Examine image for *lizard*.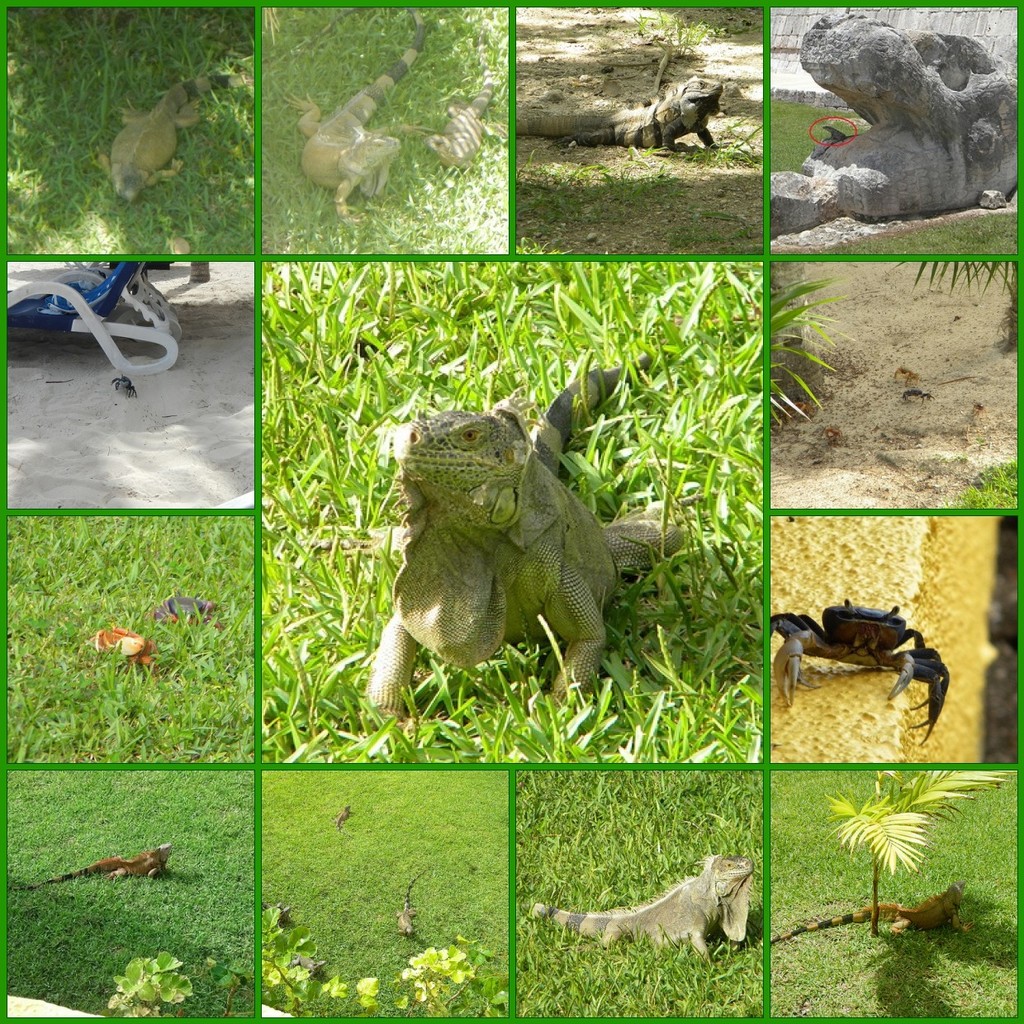
Examination result: (x1=529, y1=838, x2=759, y2=958).
